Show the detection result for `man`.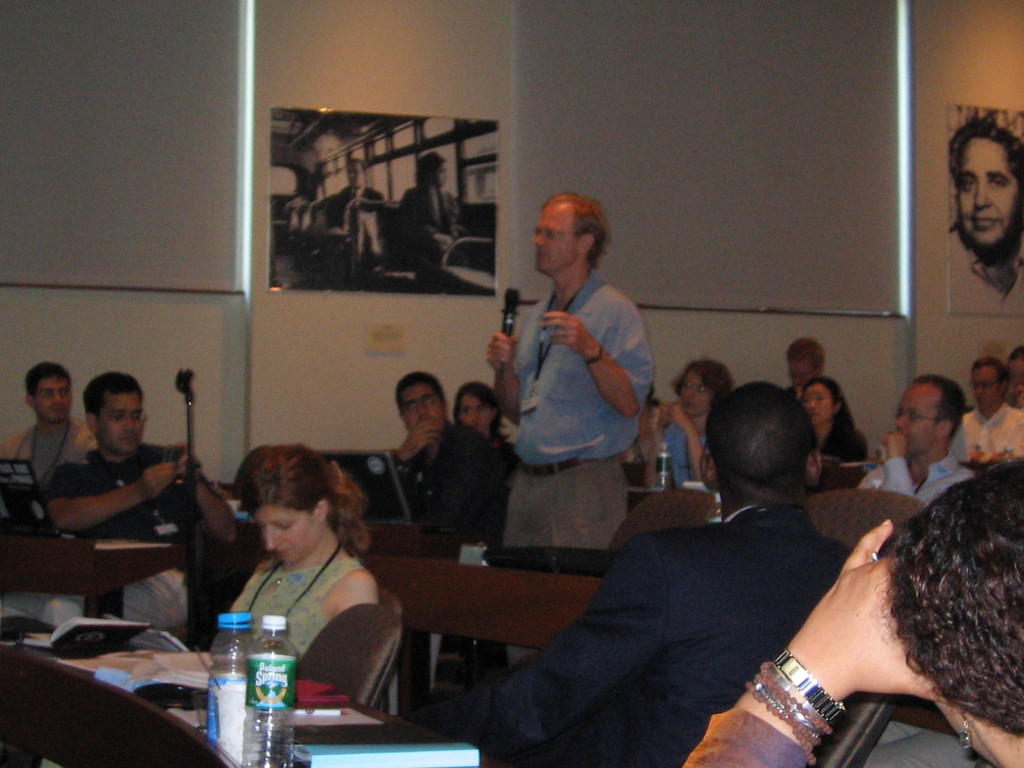
<region>954, 362, 1023, 466</region>.
